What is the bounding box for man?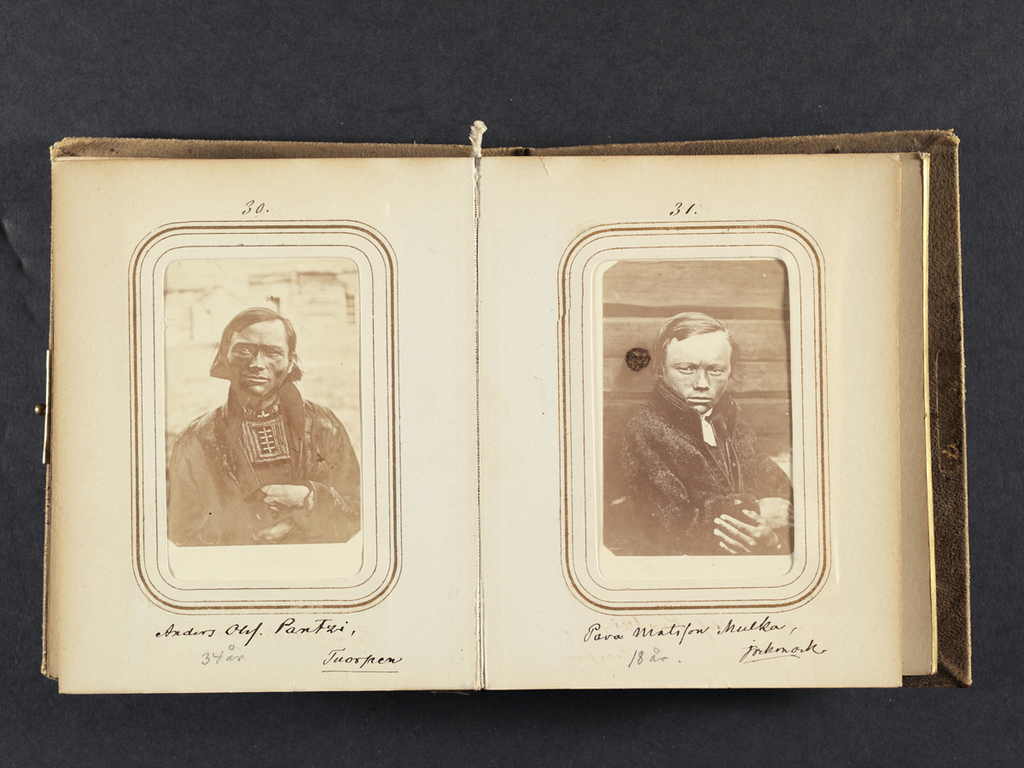
bbox(163, 306, 354, 555).
